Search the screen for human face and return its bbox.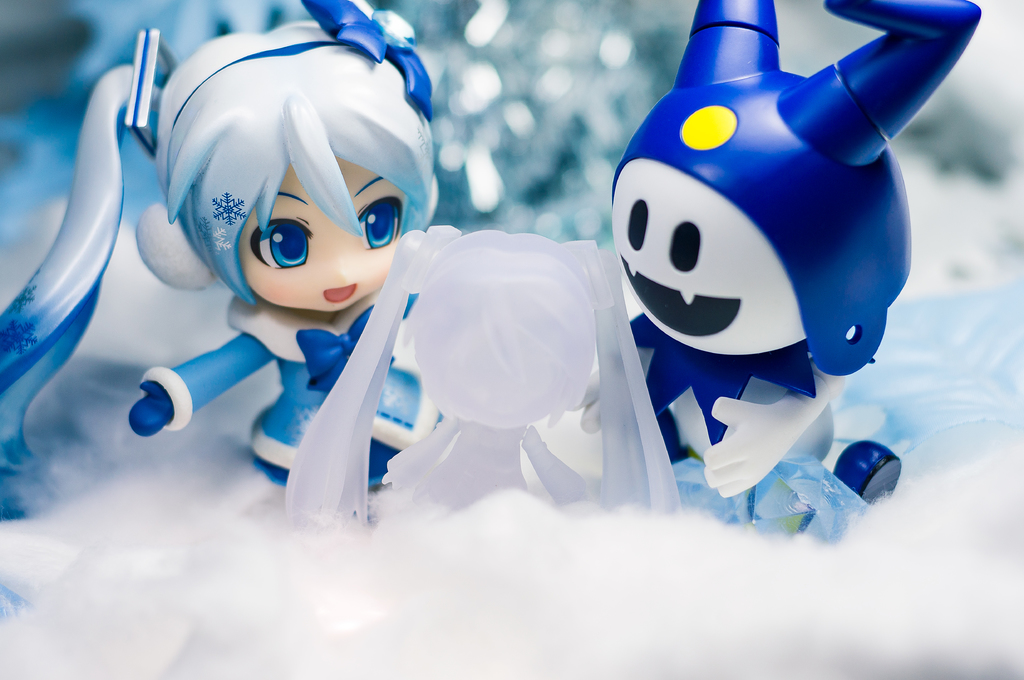
Found: box(239, 156, 404, 308).
